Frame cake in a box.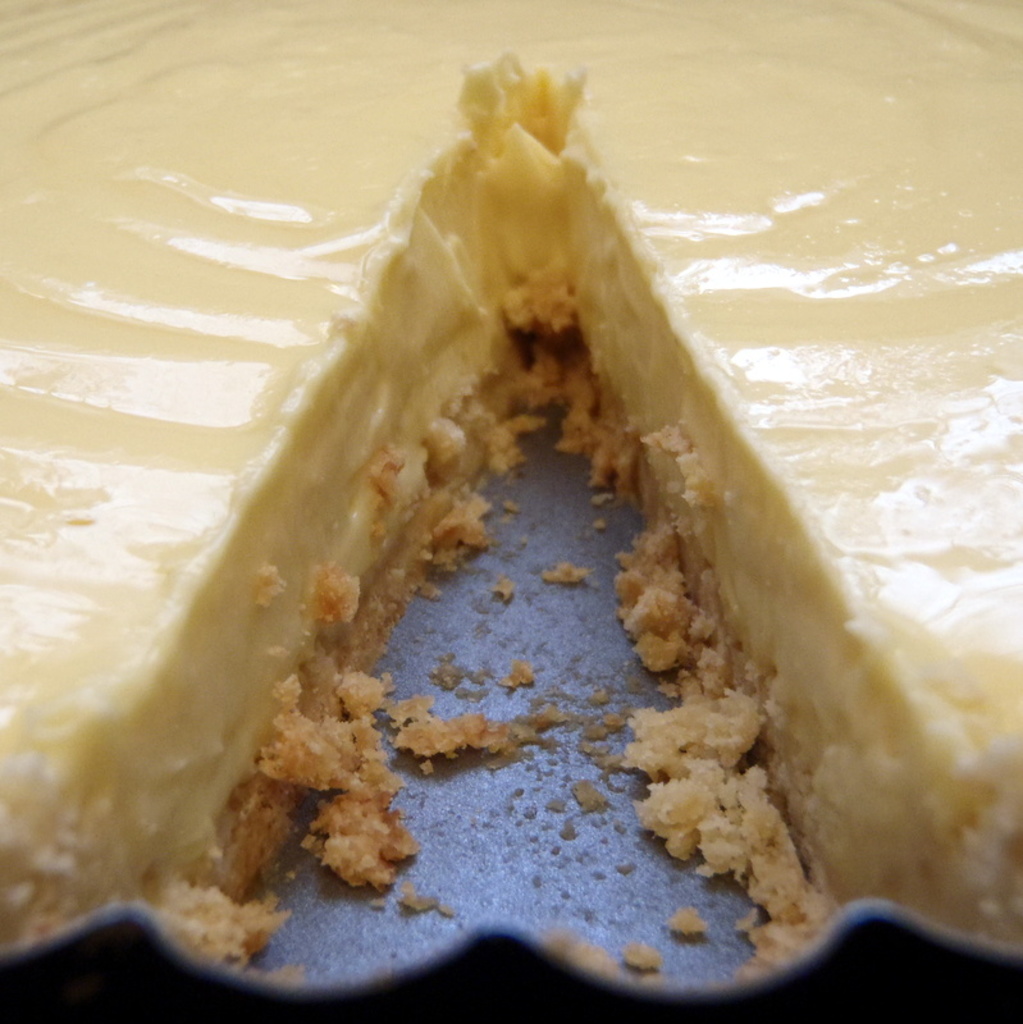
bbox(0, 0, 1022, 959).
